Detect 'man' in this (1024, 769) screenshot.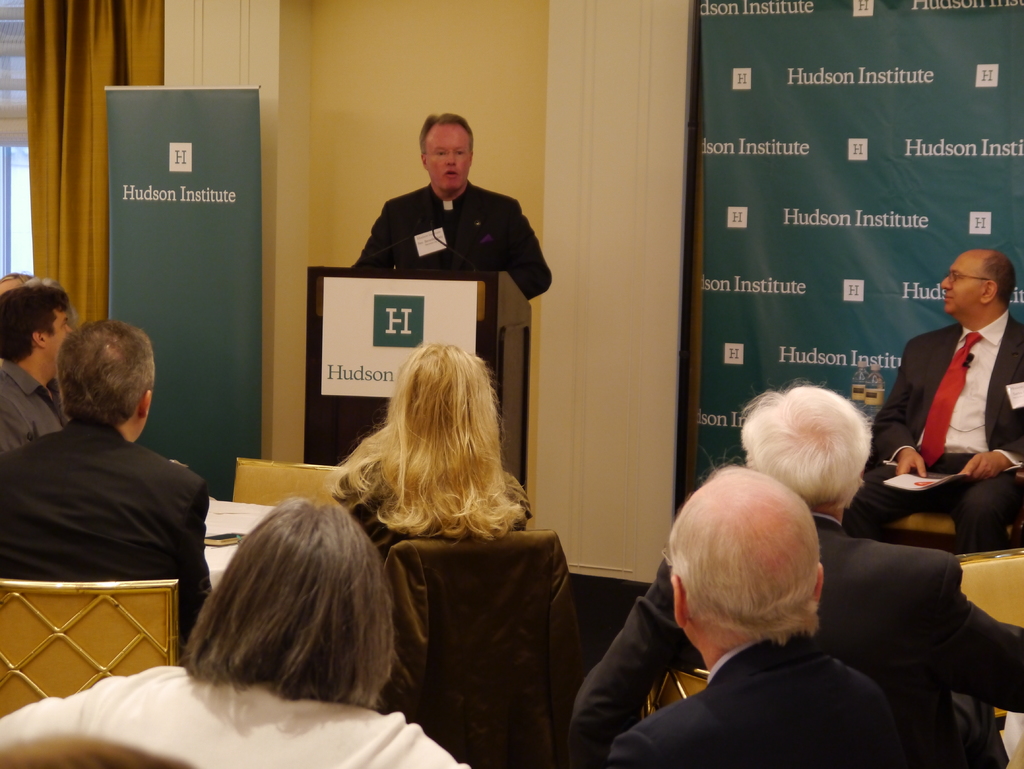
Detection: 352,112,555,298.
